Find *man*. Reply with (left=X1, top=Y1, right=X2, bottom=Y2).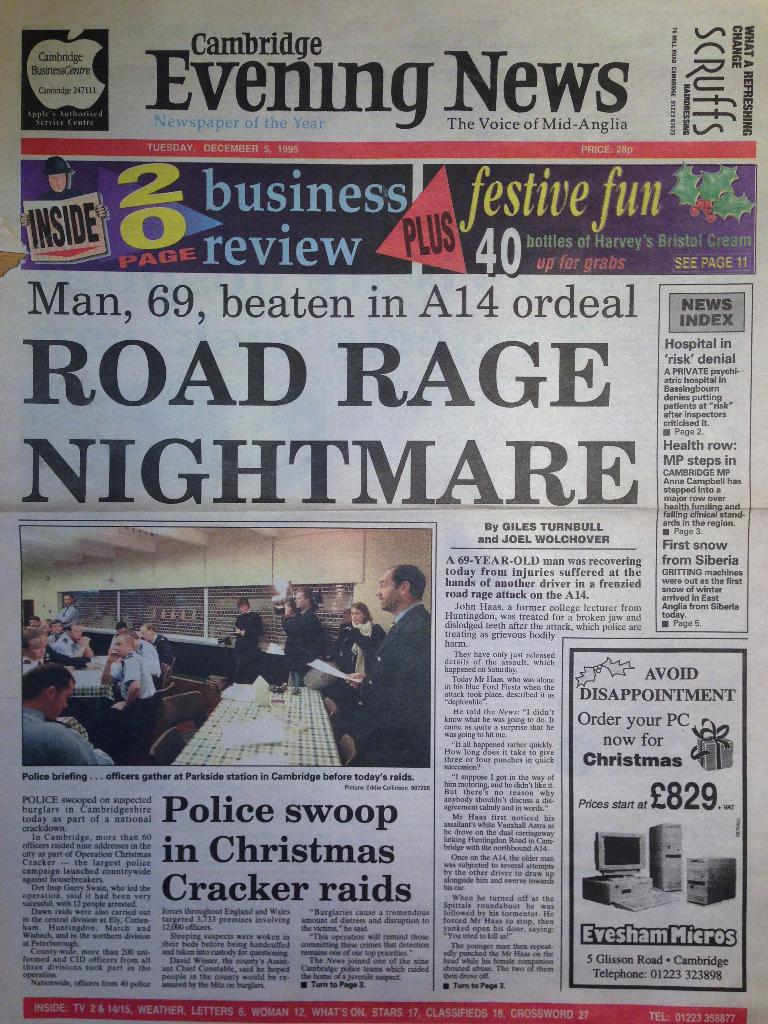
(left=48, top=620, right=67, bottom=643).
